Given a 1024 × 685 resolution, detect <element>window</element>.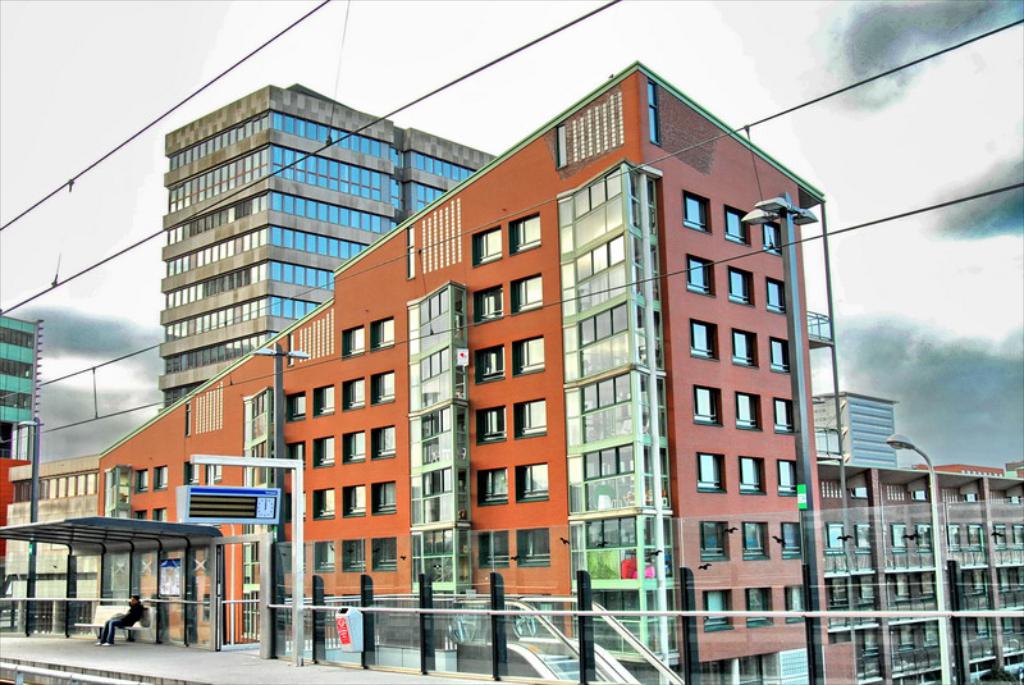
rect(512, 462, 547, 504).
